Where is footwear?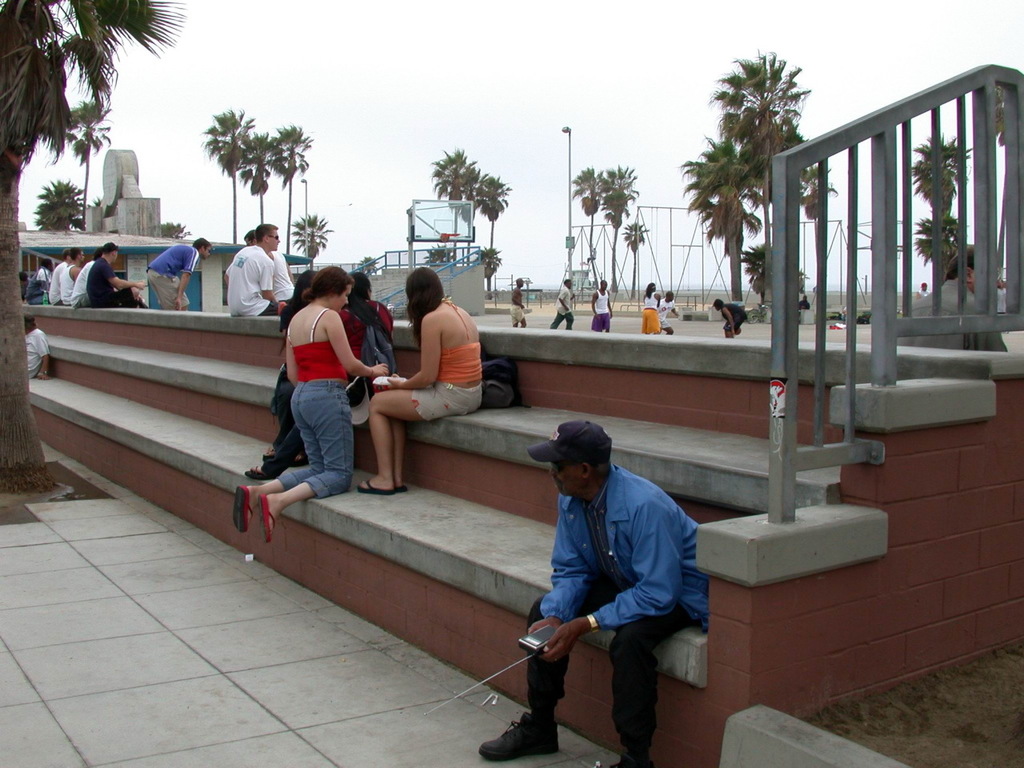
pyautogui.locateOnScreen(478, 710, 559, 751).
